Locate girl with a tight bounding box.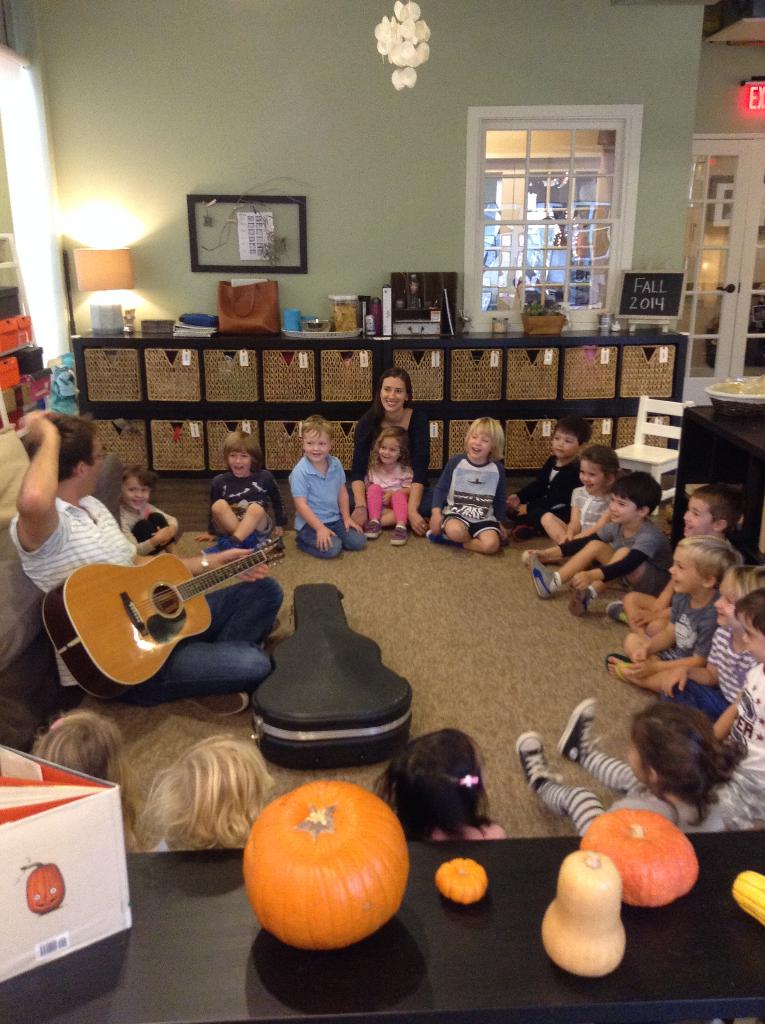
crop(118, 464, 180, 561).
